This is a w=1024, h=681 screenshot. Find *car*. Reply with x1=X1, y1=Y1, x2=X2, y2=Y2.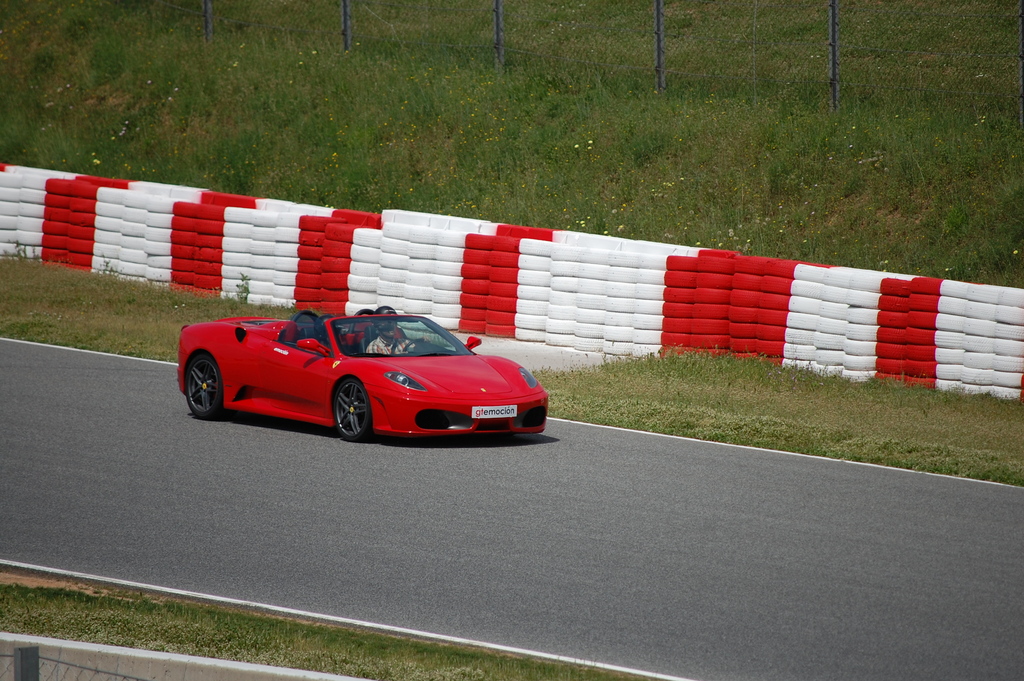
x1=186, y1=306, x2=551, y2=449.
